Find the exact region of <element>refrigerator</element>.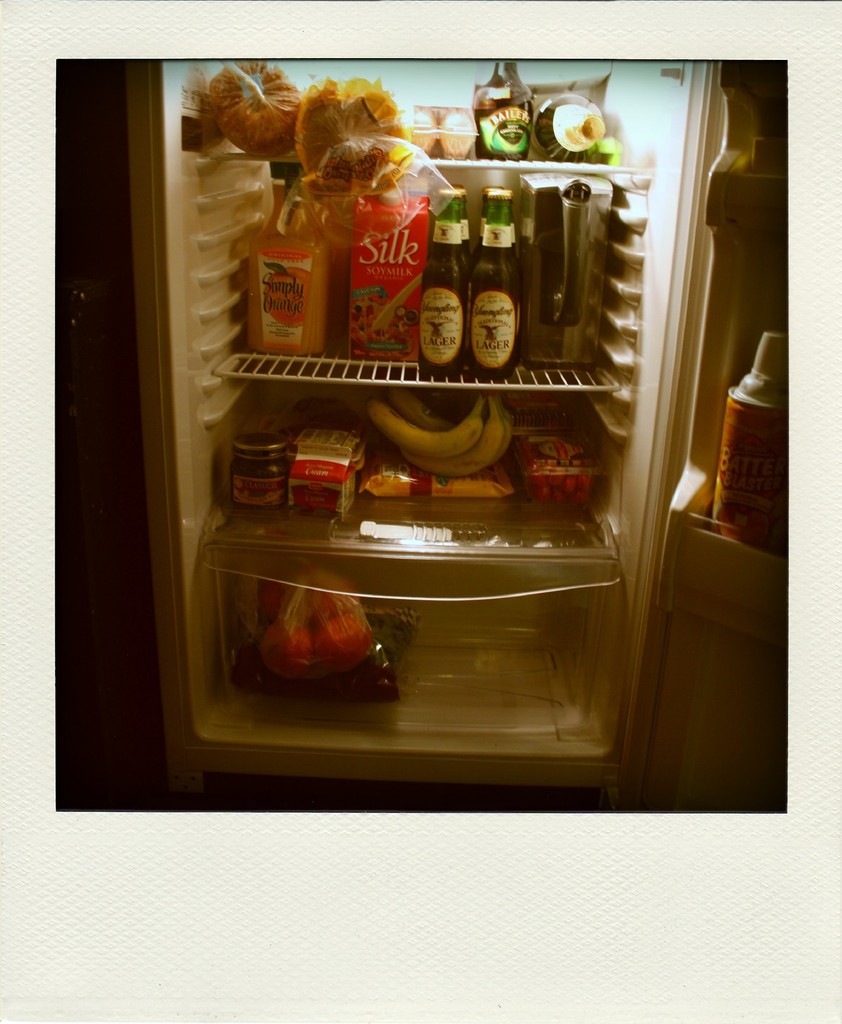
Exact region: select_region(125, 60, 790, 812).
